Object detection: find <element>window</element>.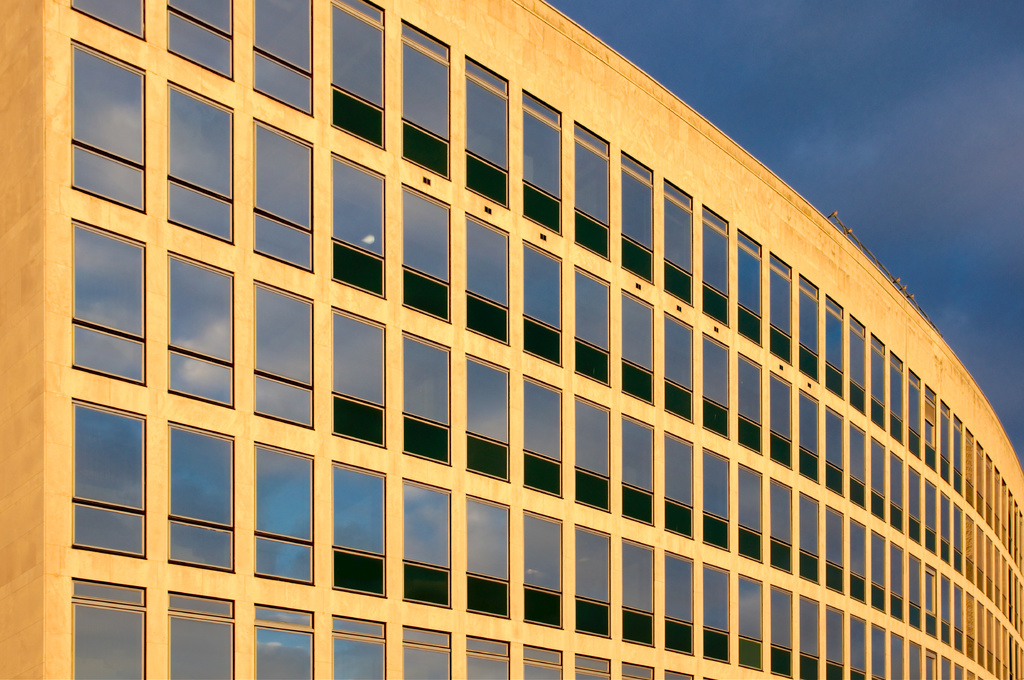
x1=871, y1=625, x2=886, y2=679.
